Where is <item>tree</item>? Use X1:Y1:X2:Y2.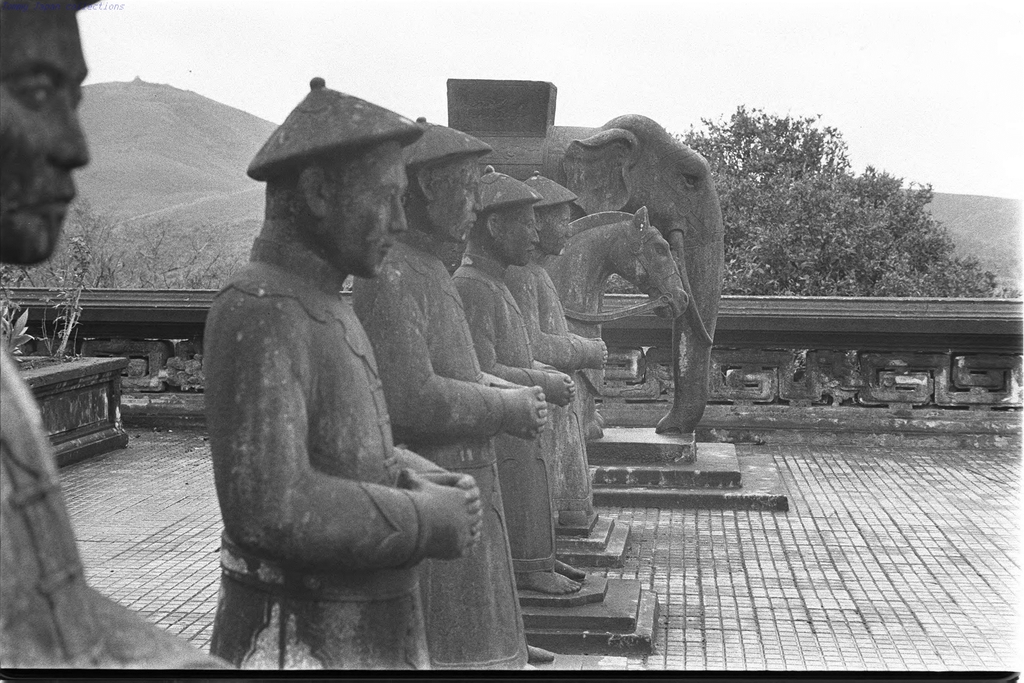
659:105:1017:294.
